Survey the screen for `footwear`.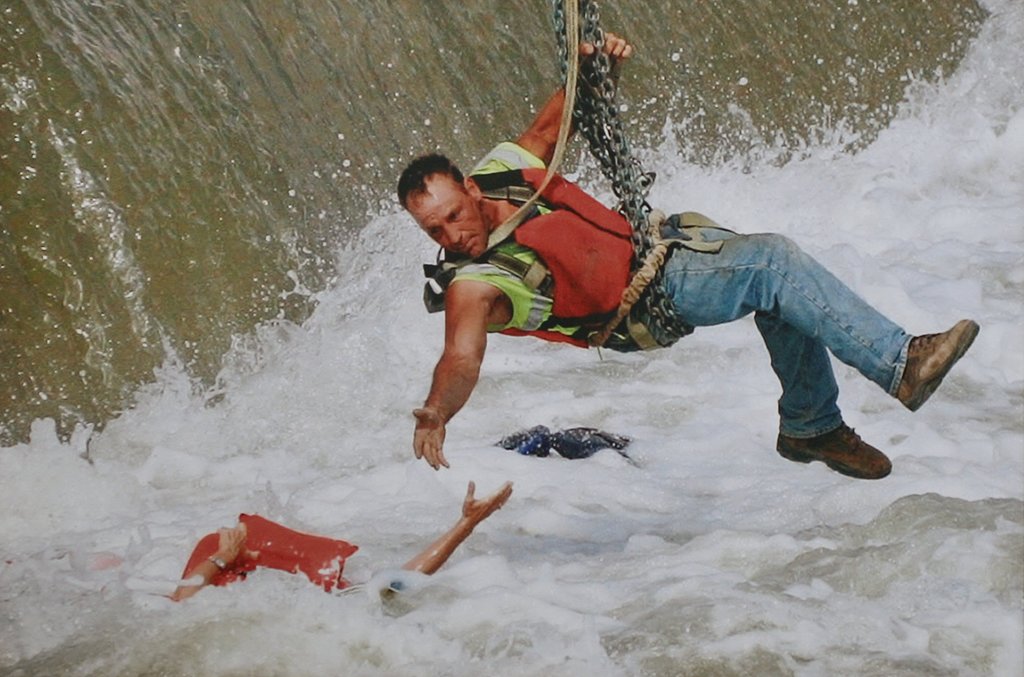
Survey found: x1=778 y1=424 x2=894 y2=488.
